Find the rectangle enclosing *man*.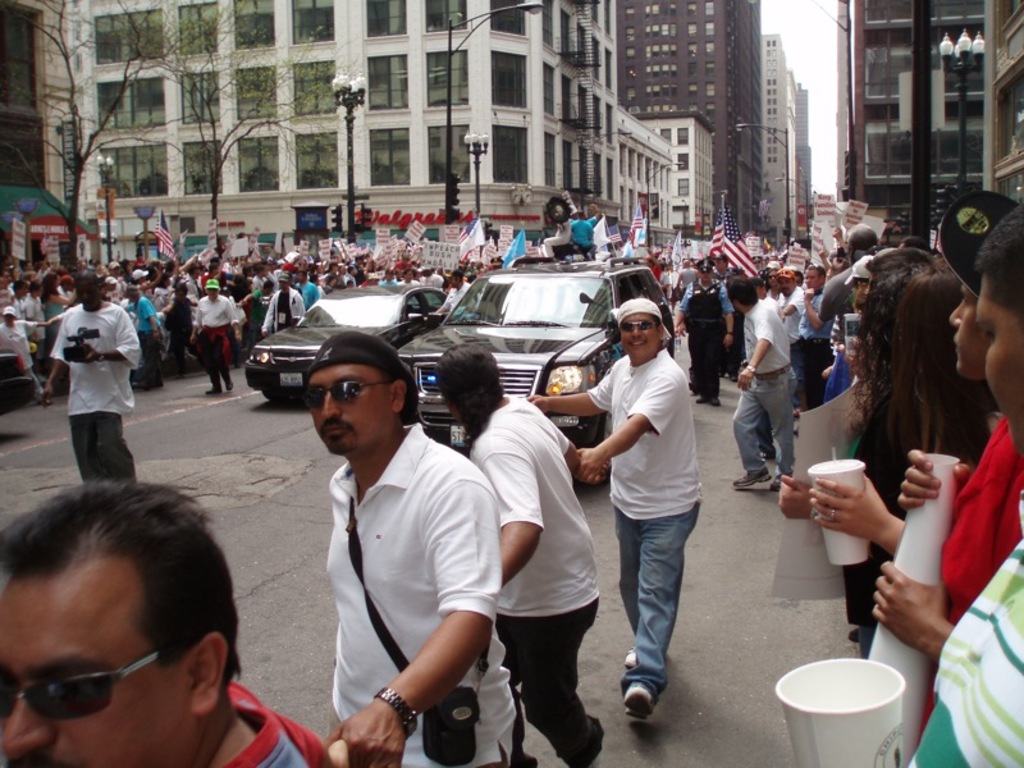
(left=303, top=328, right=516, bottom=767).
